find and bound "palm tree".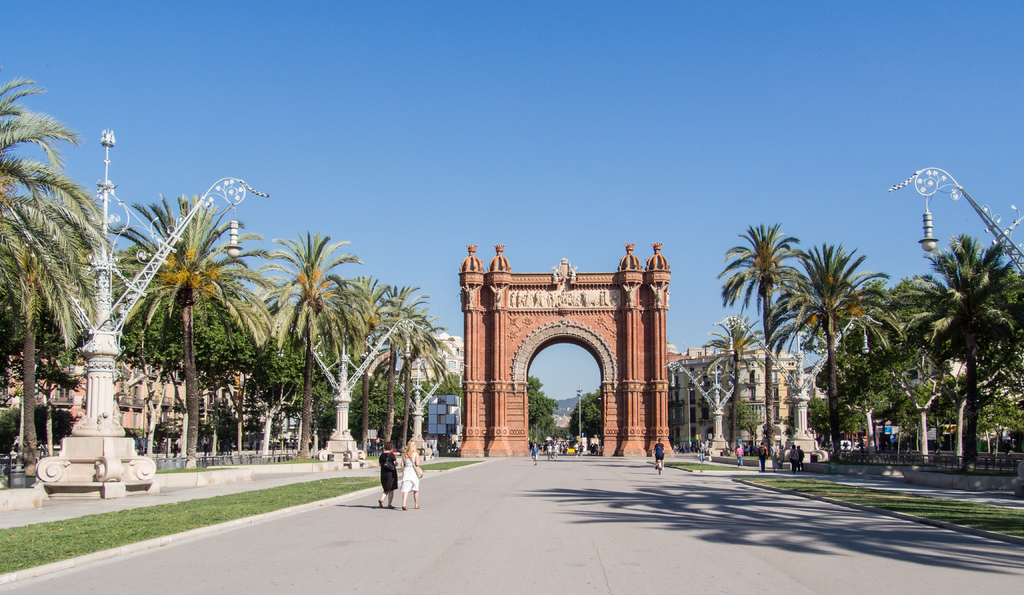
Bound: (716, 221, 818, 455).
